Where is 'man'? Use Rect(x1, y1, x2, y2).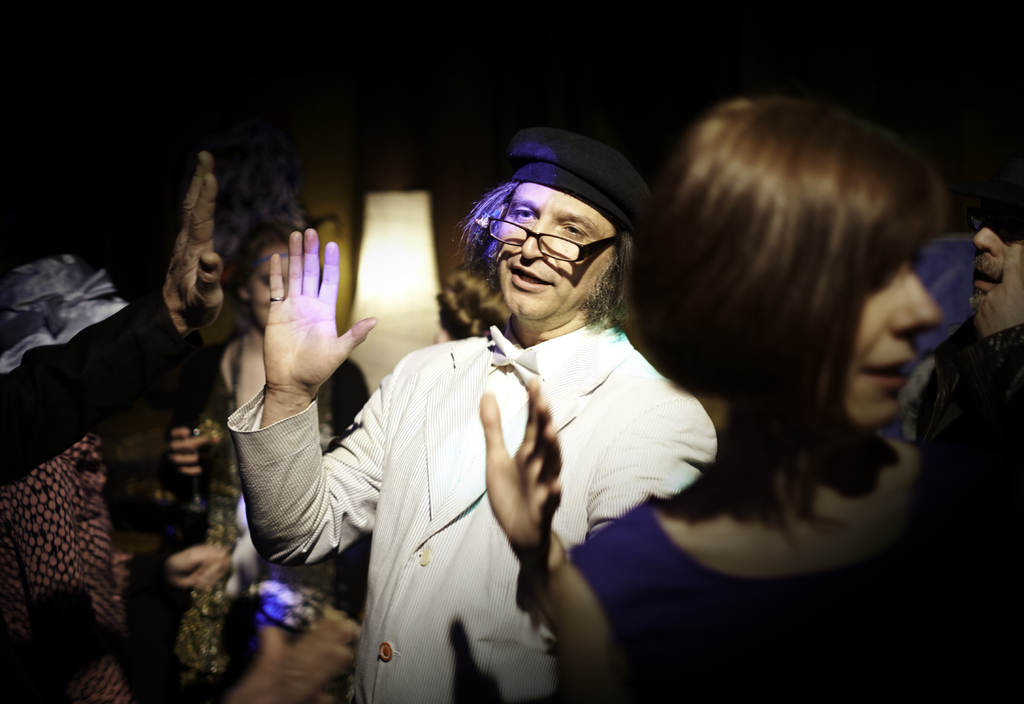
Rect(231, 122, 713, 703).
